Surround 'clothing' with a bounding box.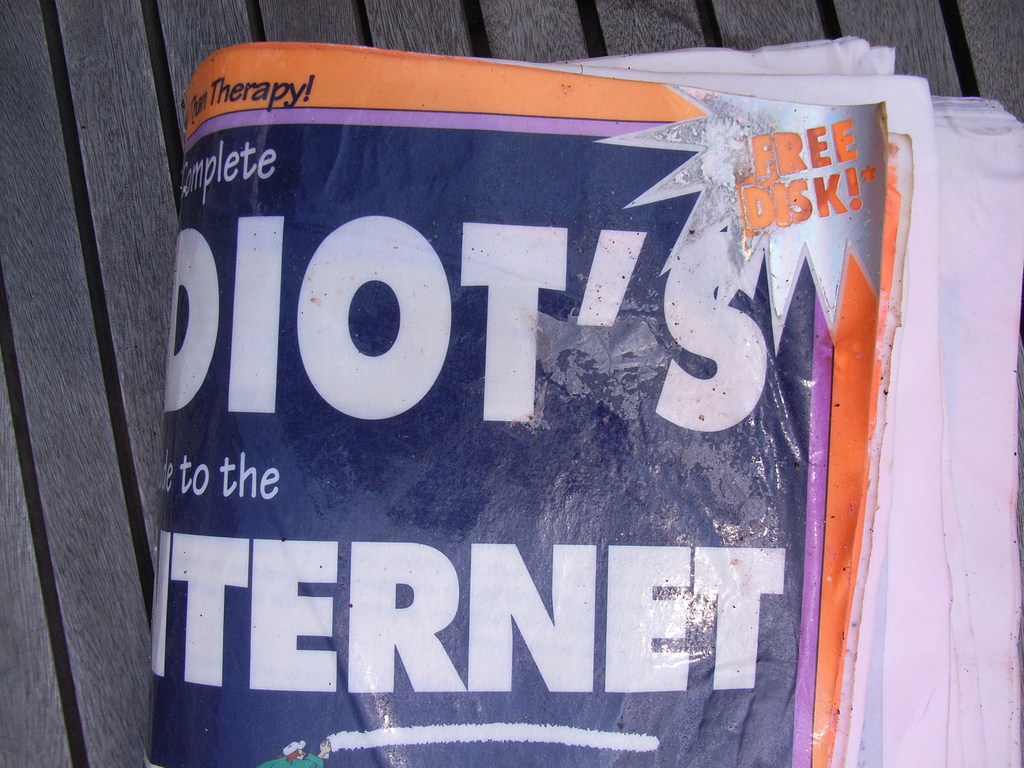
left=255, top=753, right=325, bottom=767.
